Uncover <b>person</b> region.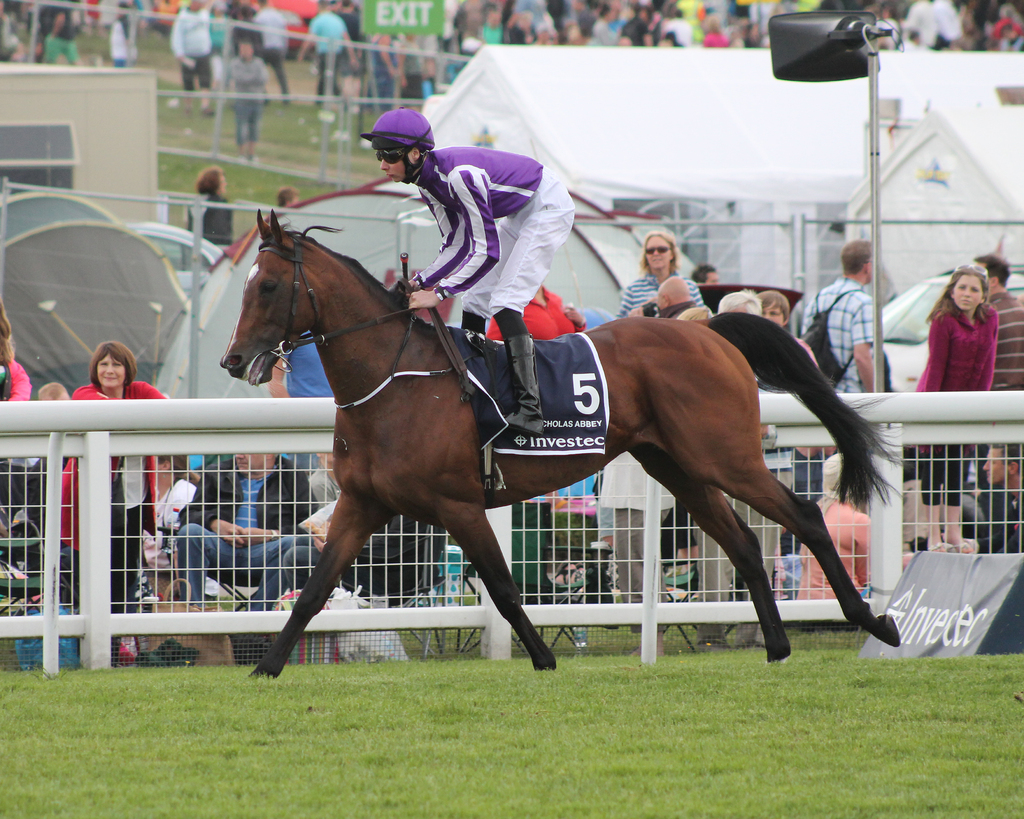
Uncovered: <region>278, 184, 300, 205</region>.
